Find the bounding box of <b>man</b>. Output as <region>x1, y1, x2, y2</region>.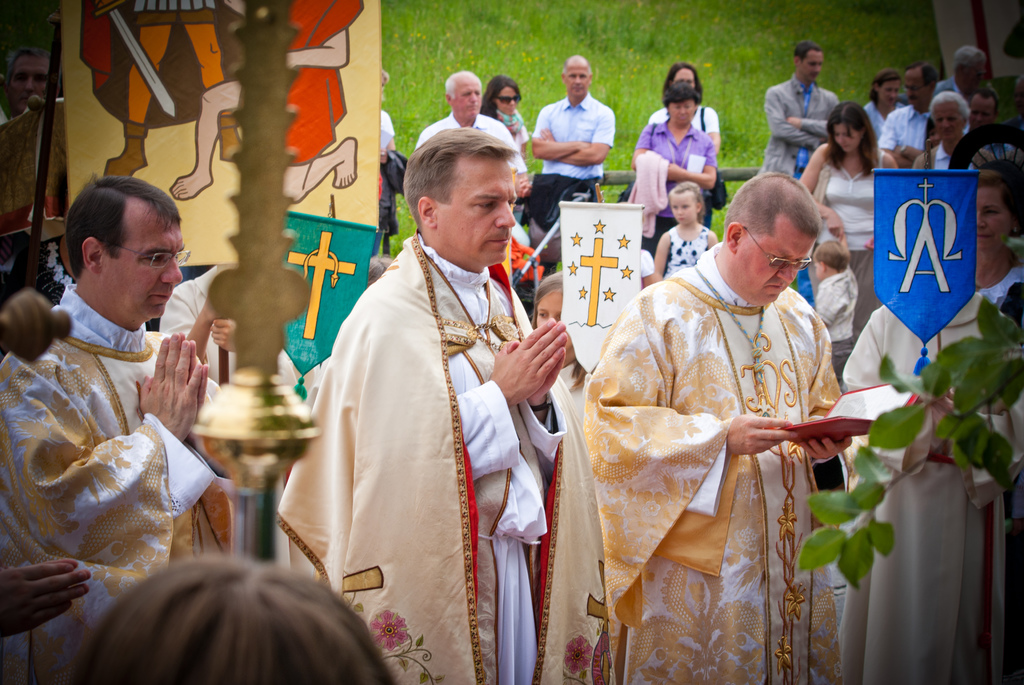
<region>531, 55, 617, 233</region>.
